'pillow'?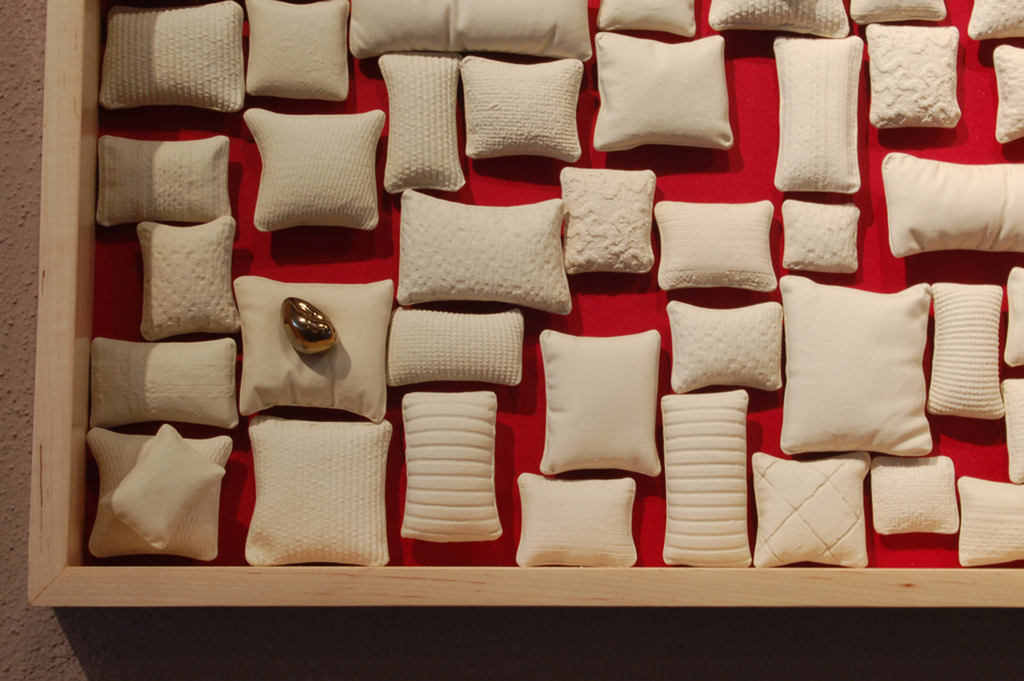
{"left": 368, "top": 48, "right": 475, "bottom": 195}
